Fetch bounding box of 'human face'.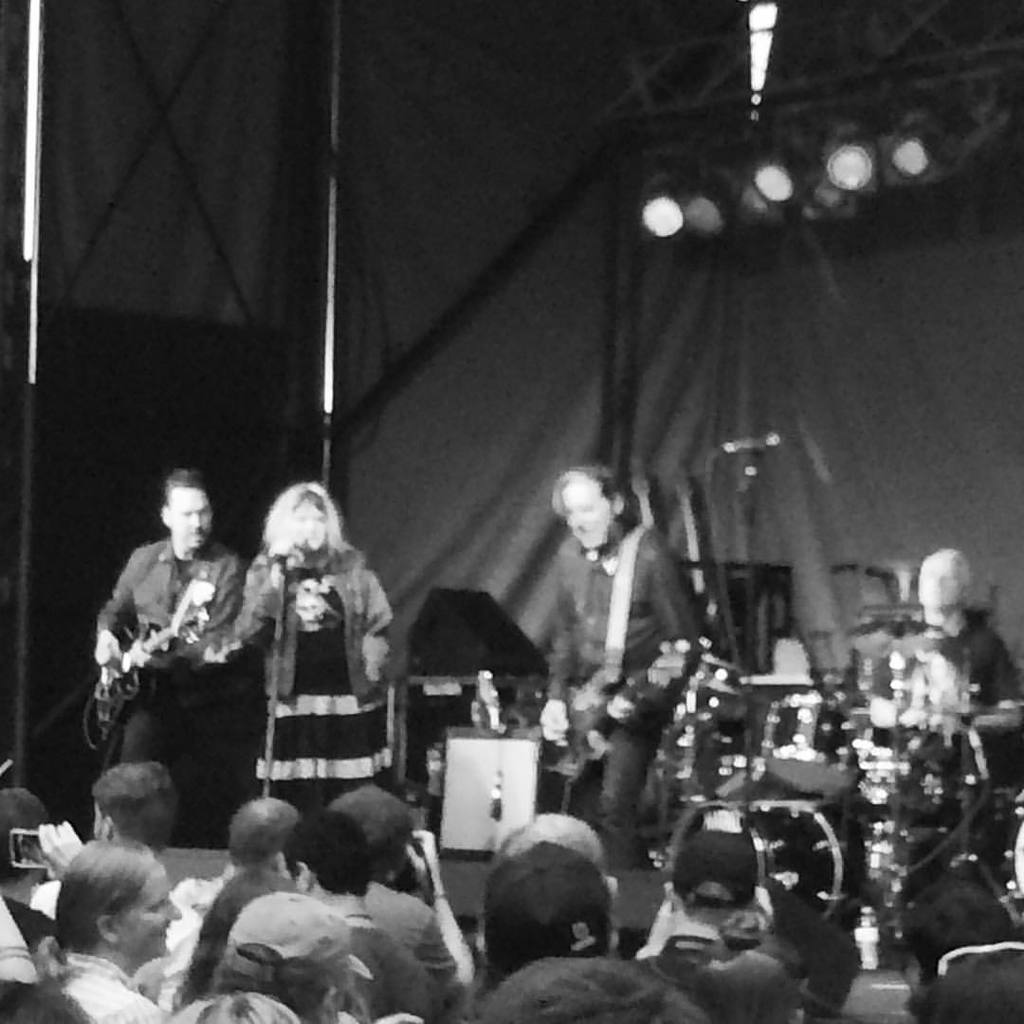
Bbox: bbox=[168, 489, 210, 543].
